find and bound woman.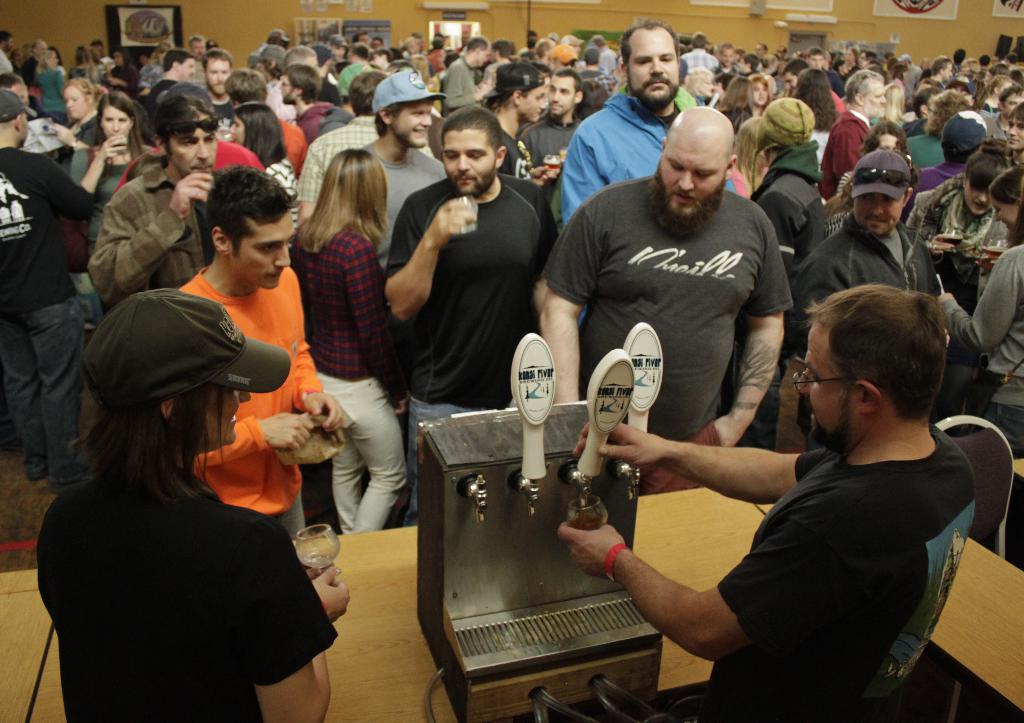
Bound: <bbox>49, 70, 110, 147</bbox>.
